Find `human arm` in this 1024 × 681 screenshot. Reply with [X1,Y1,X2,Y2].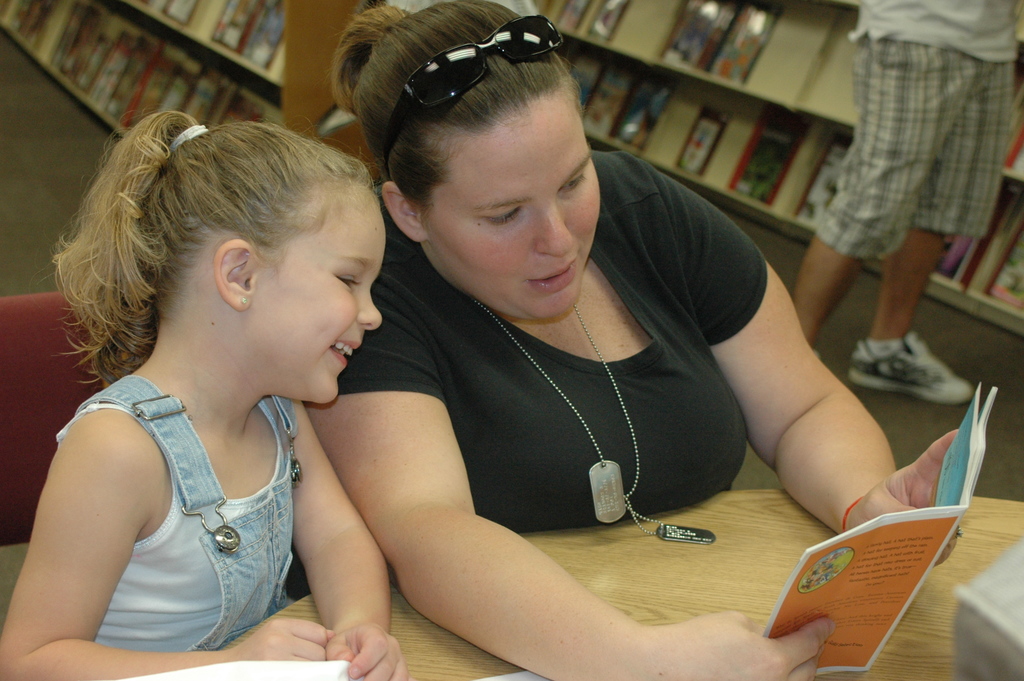
[283,398,404,678].
